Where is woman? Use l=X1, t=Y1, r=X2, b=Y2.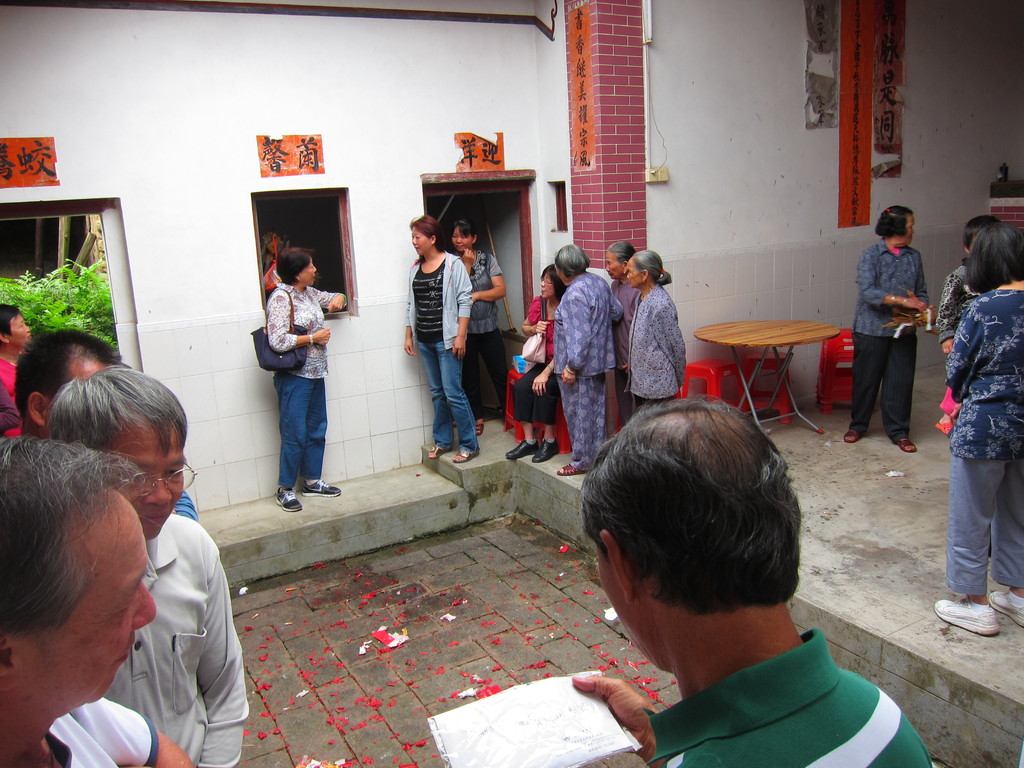
l=404, t=208, r=470, b=472.
